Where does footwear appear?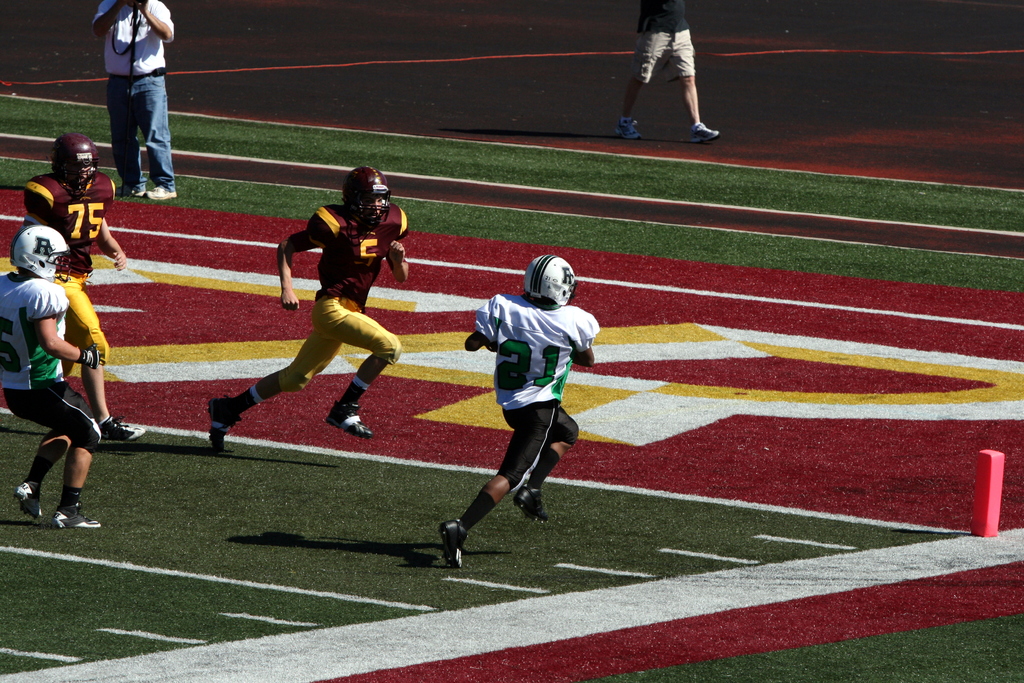
Appears at crop(118, 186, 143, 198).
